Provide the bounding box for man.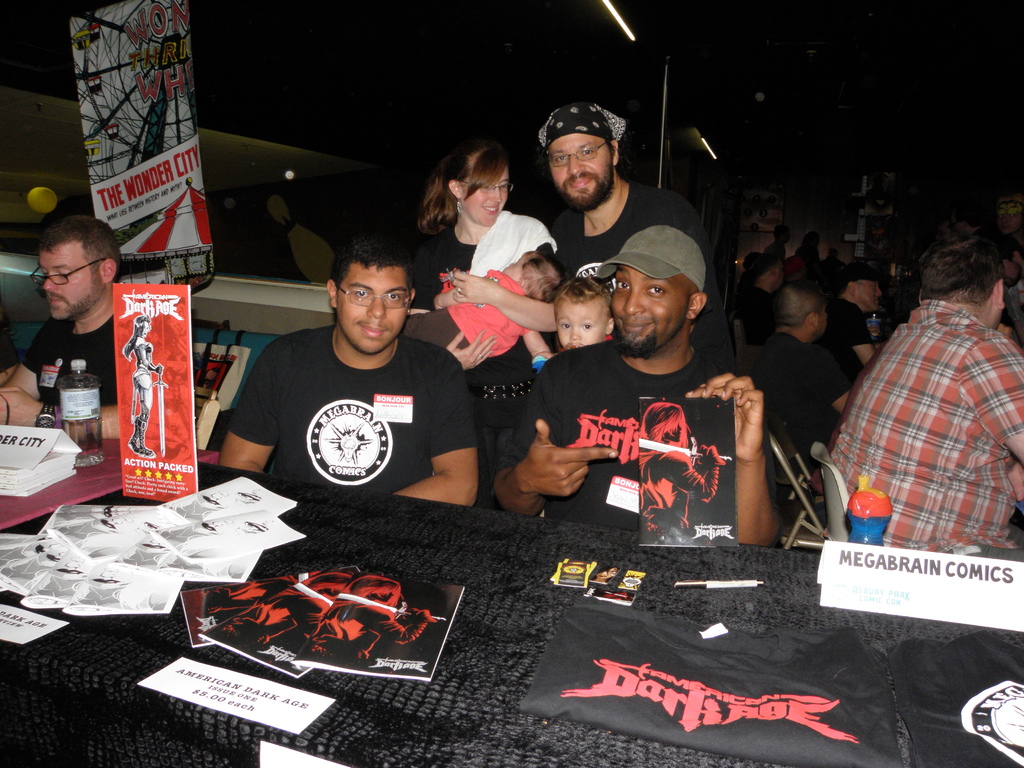
[0,214,134,438].
